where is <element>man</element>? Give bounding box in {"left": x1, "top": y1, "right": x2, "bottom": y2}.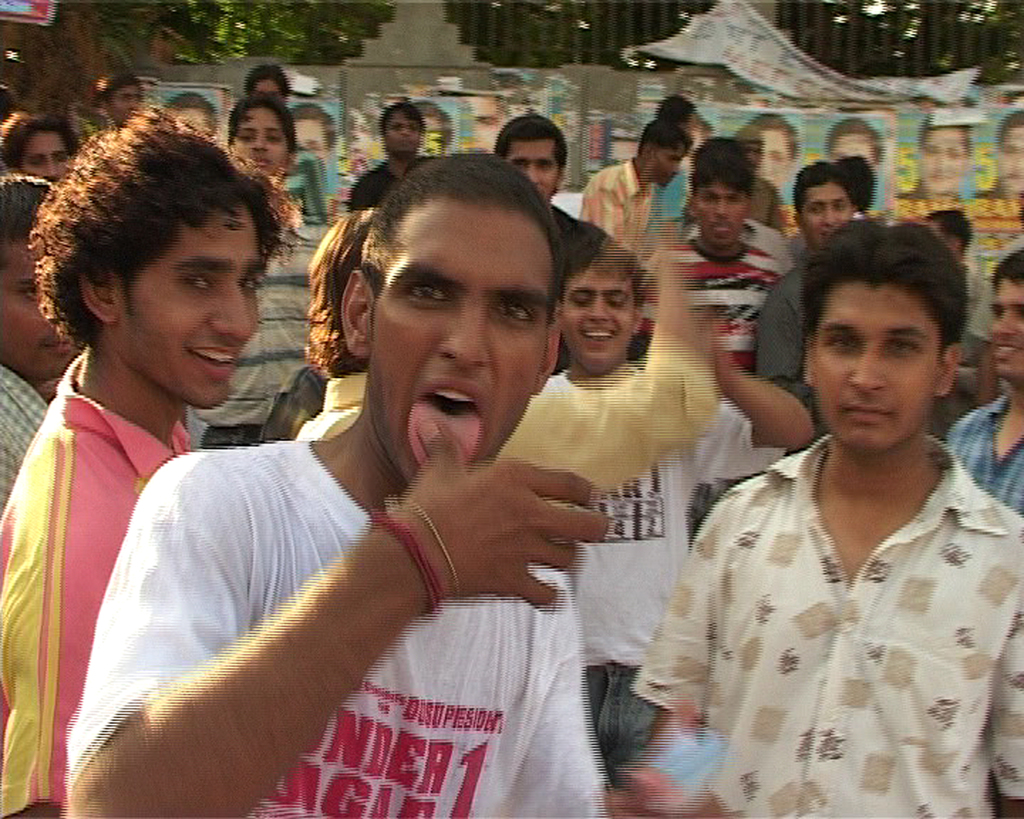
{"left": 571, "top": 116, "right": 687, "bottom": 258}.
